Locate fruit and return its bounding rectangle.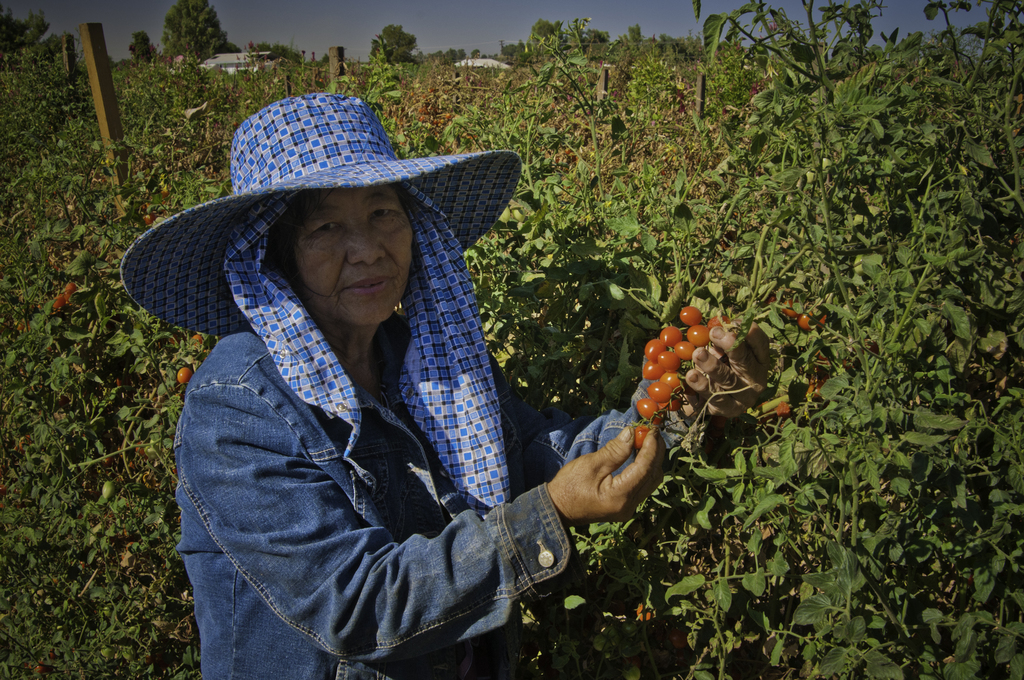
x1=176 y1=364 x2=191 y2=385.
